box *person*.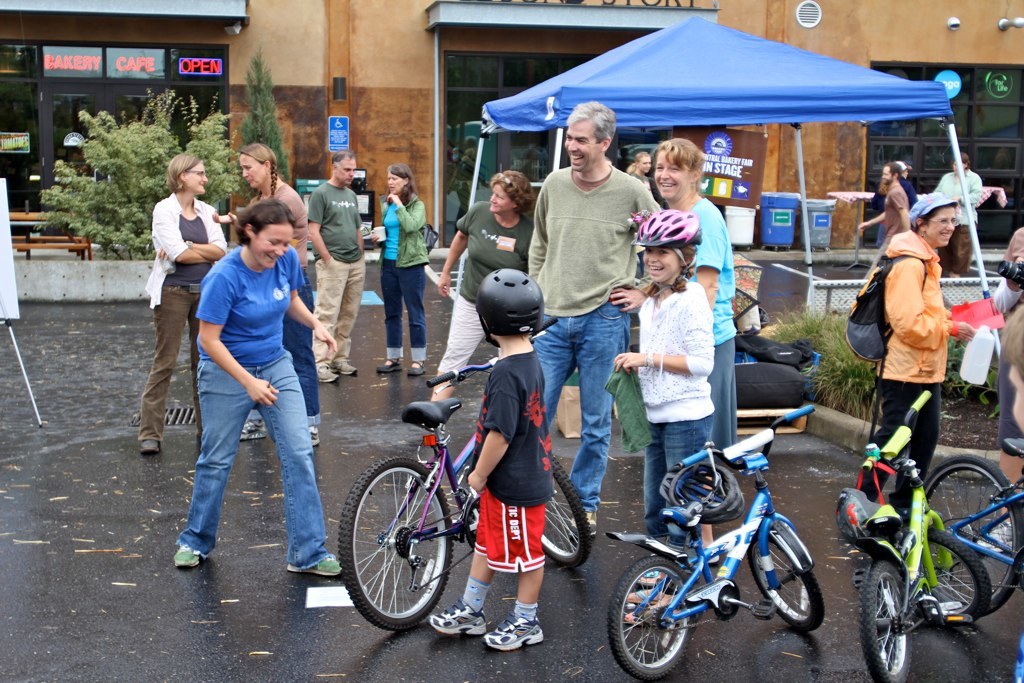
[374, 162, 427, 376].
